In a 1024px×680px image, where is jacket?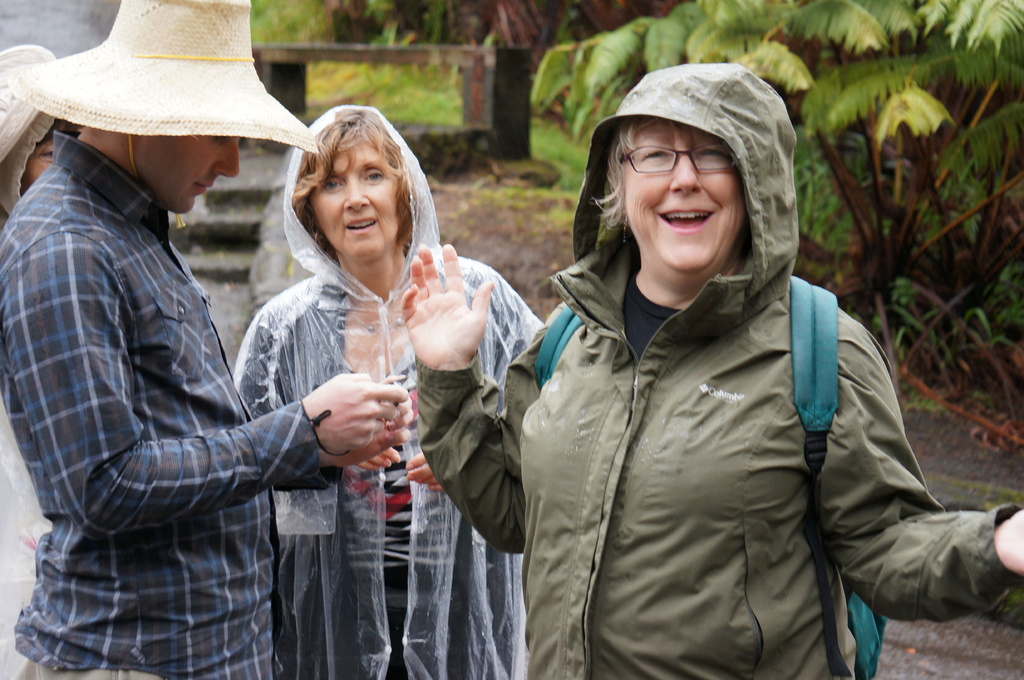
bbox(418, 221, 1023, 679).
